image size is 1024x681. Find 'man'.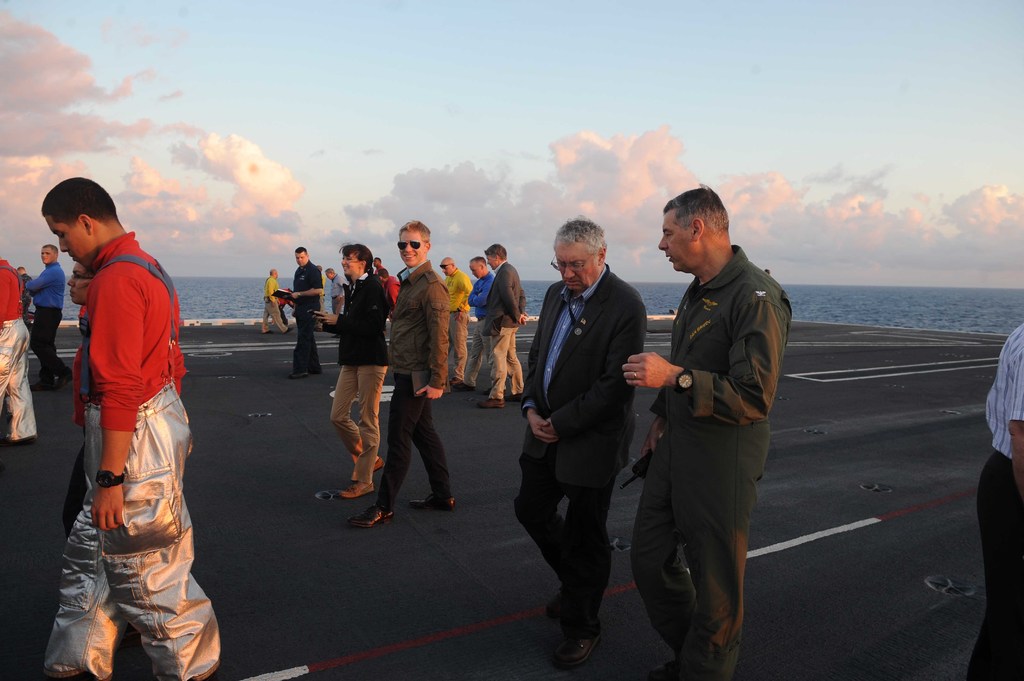
(376,268,403,324).
